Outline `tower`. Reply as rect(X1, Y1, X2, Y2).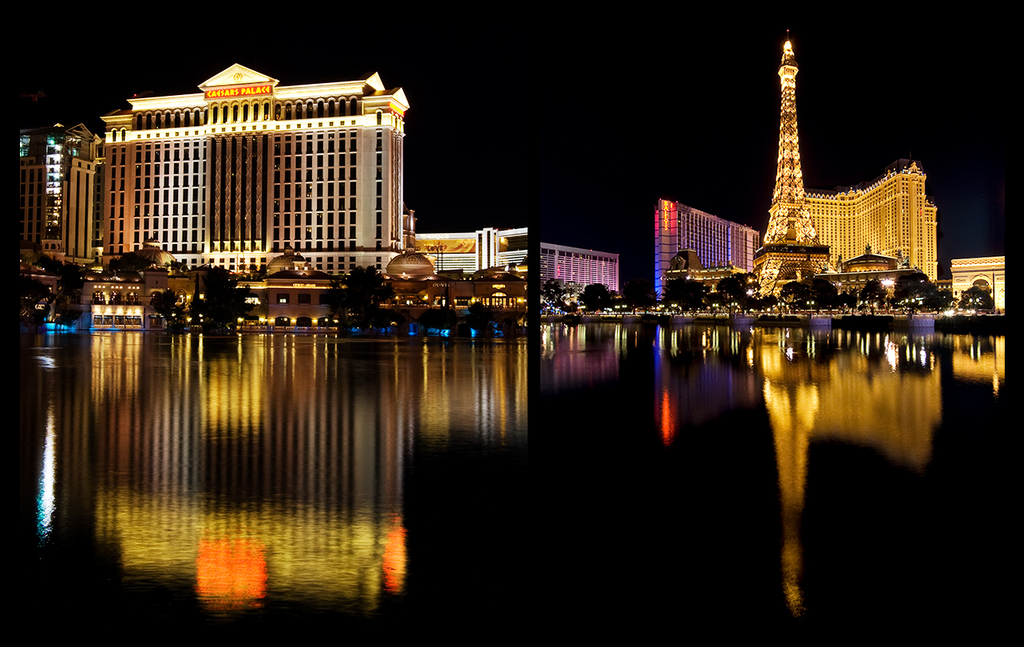
rect(745, 28, 836, 310).
